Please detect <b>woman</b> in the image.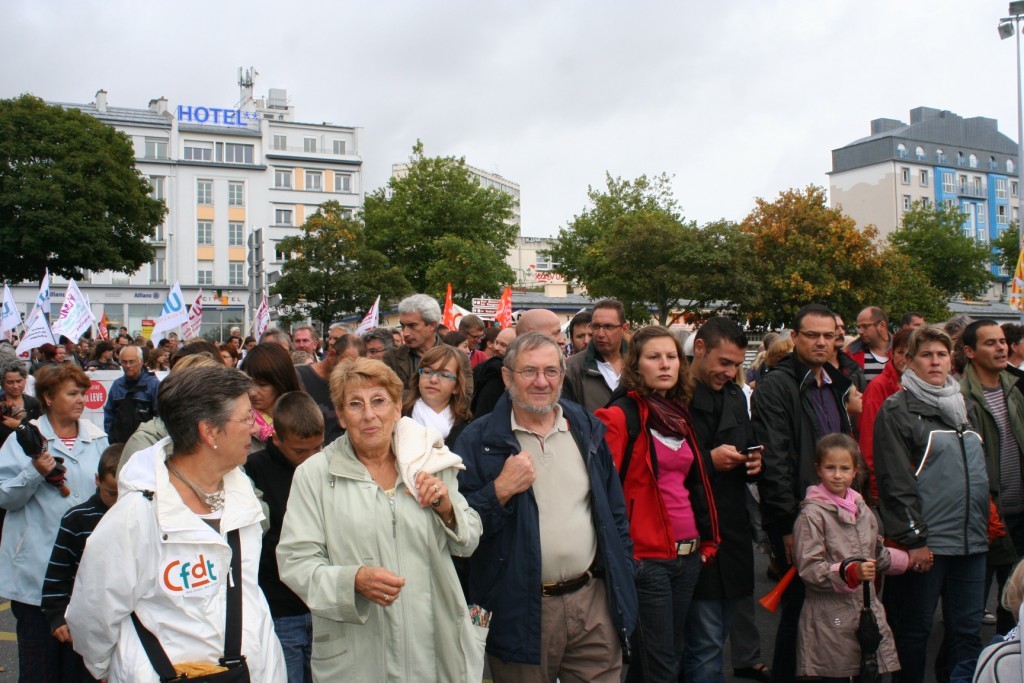
<box>401,332,478,448</box>.
